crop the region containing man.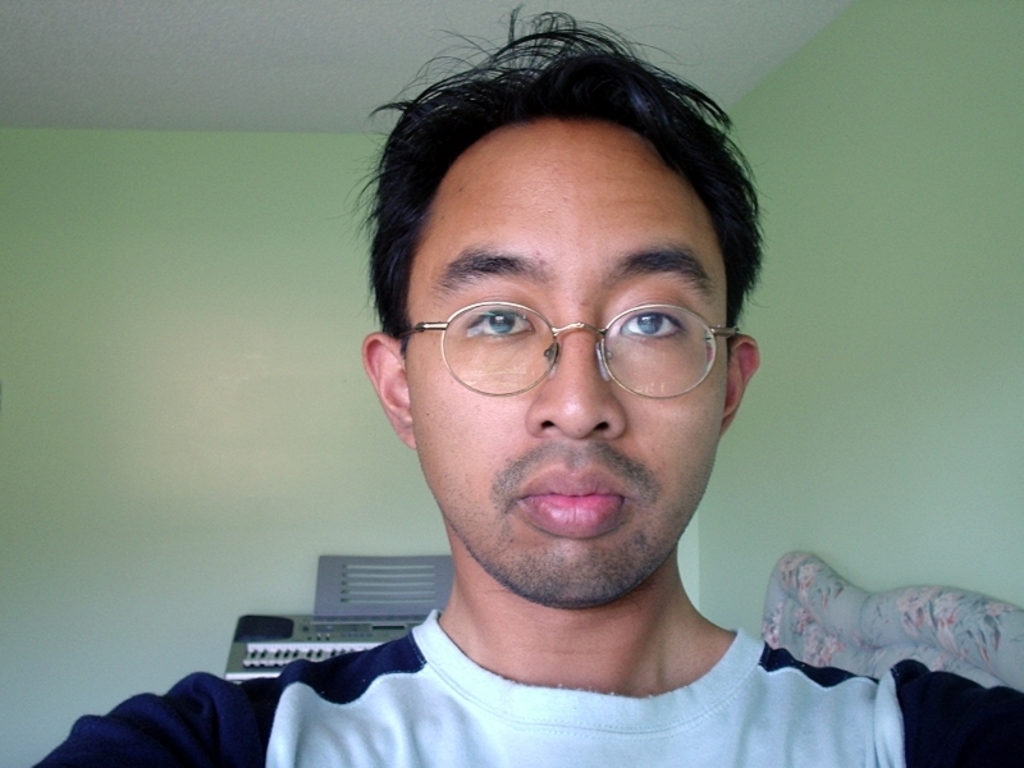
Crop region: box(193, 35, 906, 767).
